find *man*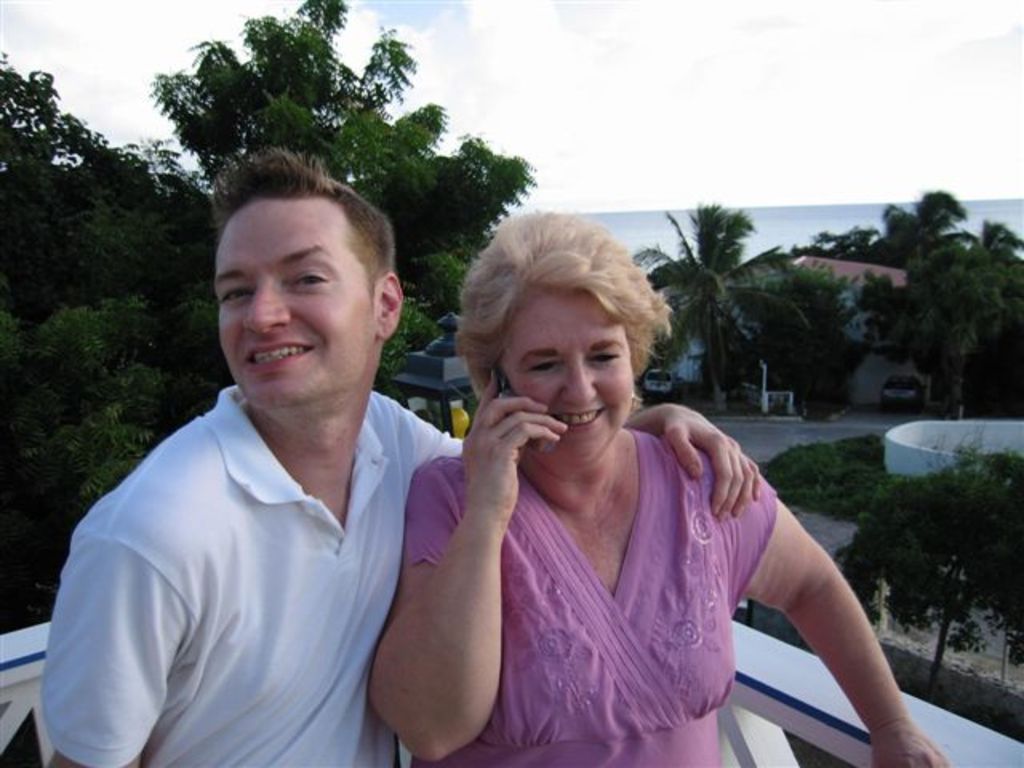
BBox(29, 146, 781, 766)
